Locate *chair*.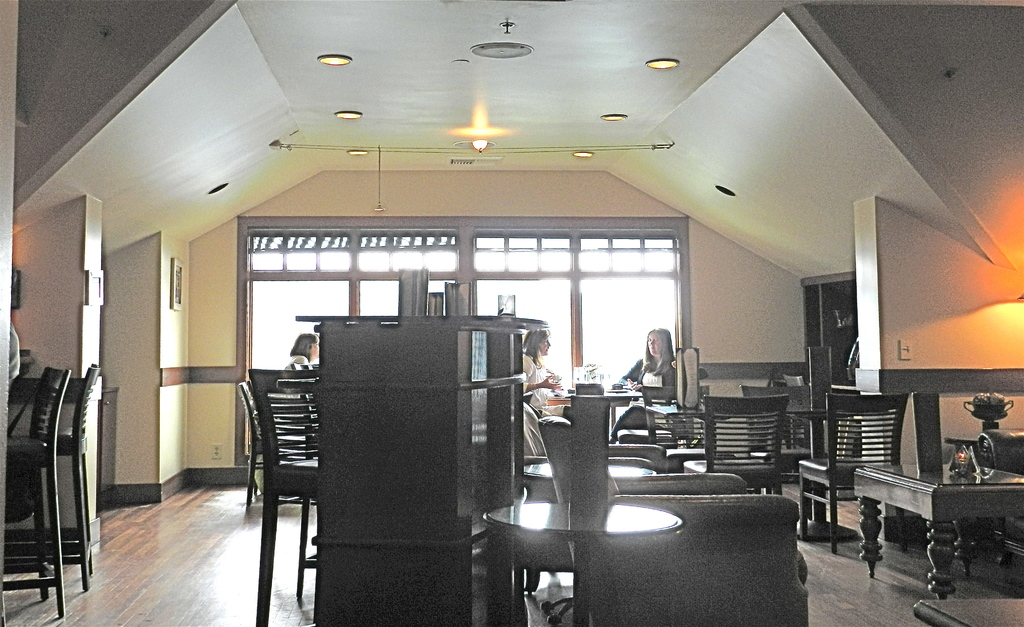
Bounding box: x1=250, y1=360, x2=319, y2=626.
